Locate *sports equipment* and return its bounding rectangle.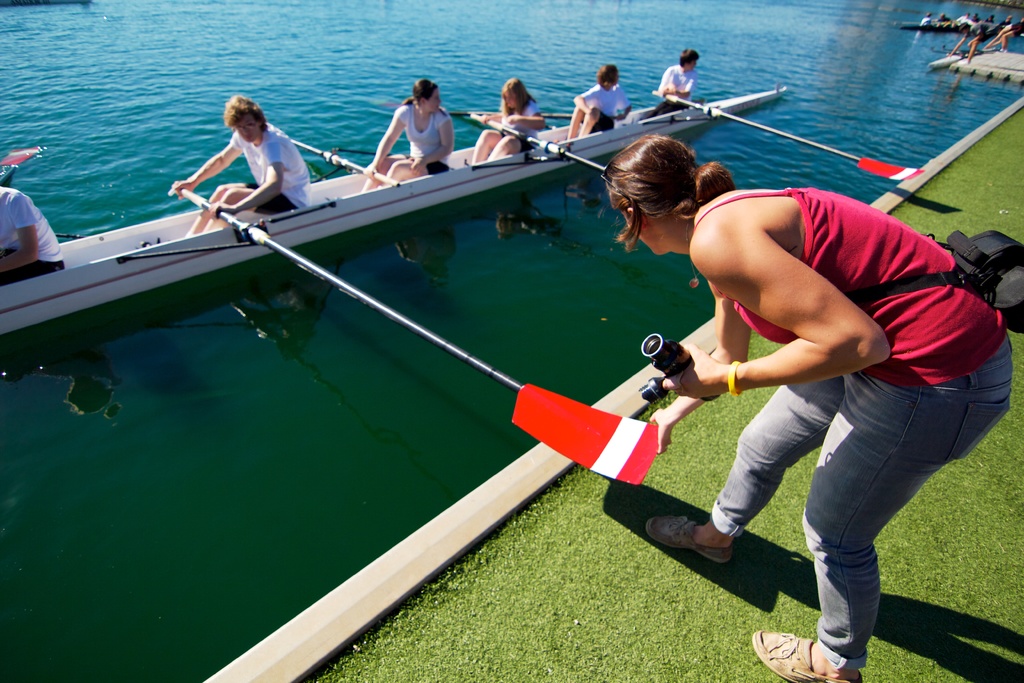
bbox(180, 184, 661, 484).
